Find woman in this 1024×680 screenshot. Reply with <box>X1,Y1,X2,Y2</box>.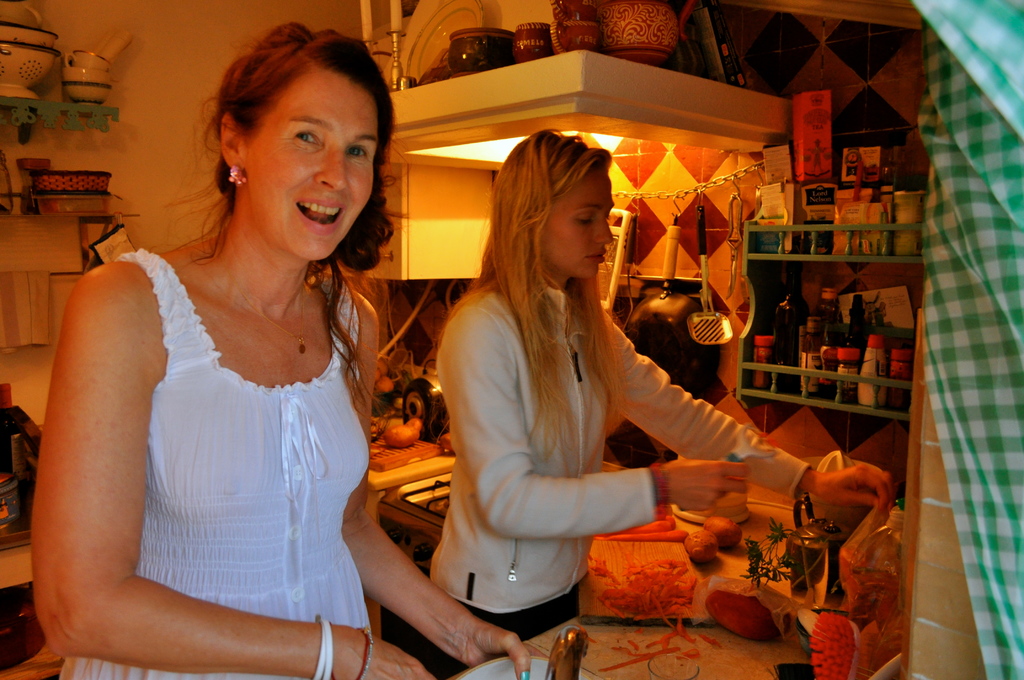
<box>28,43,426,672</box>.
